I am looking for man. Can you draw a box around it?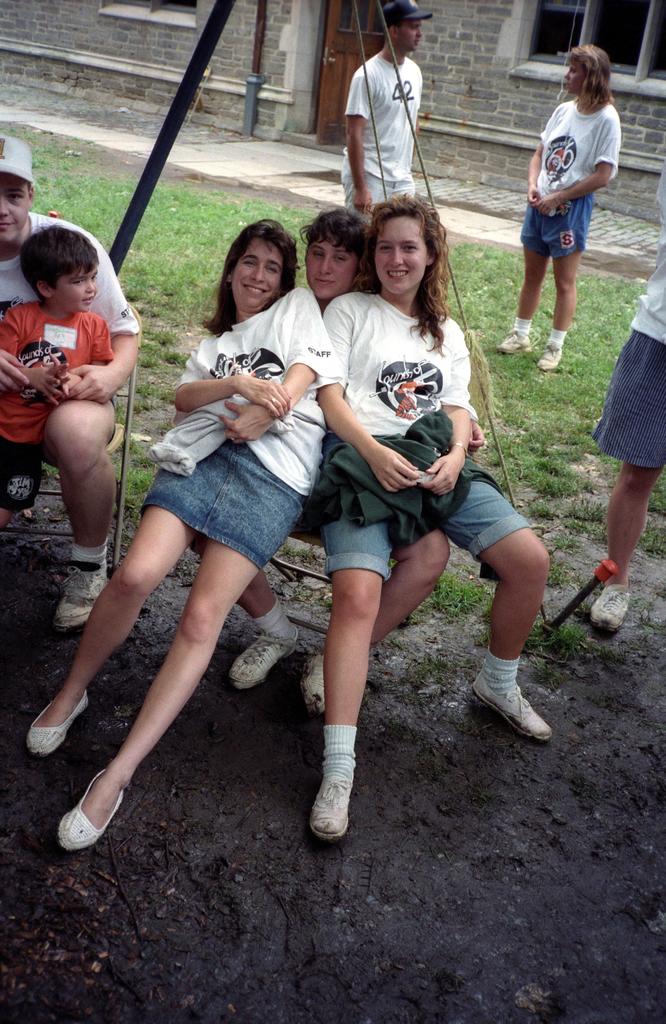
Sure, the bounding box is 0,115,142,563.
